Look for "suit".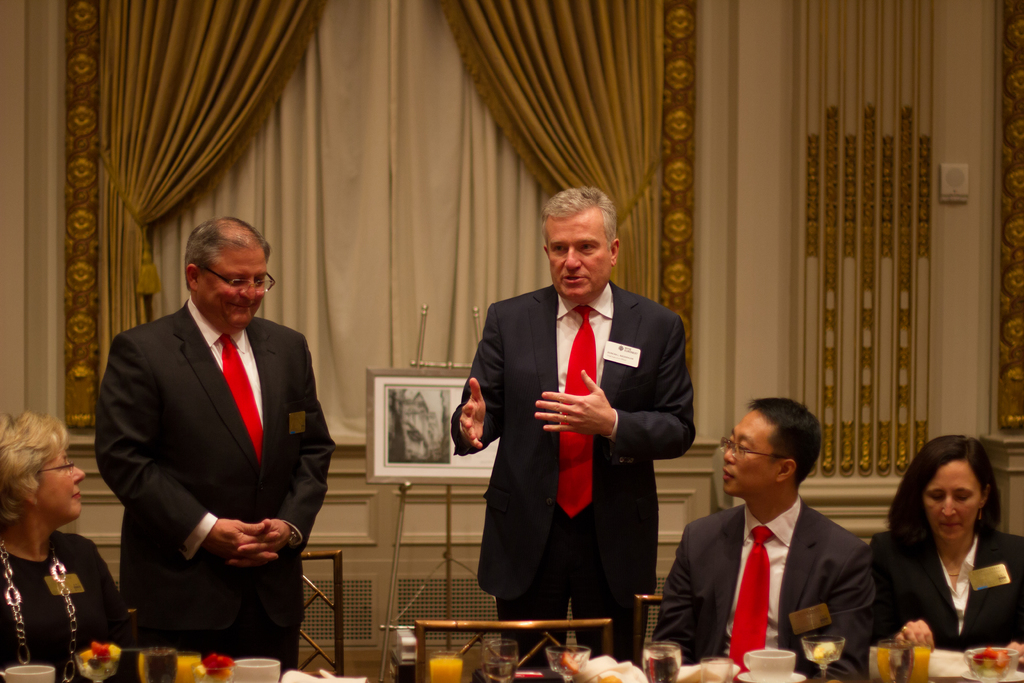
Found: bbox=(651, 499, 879, 674).
